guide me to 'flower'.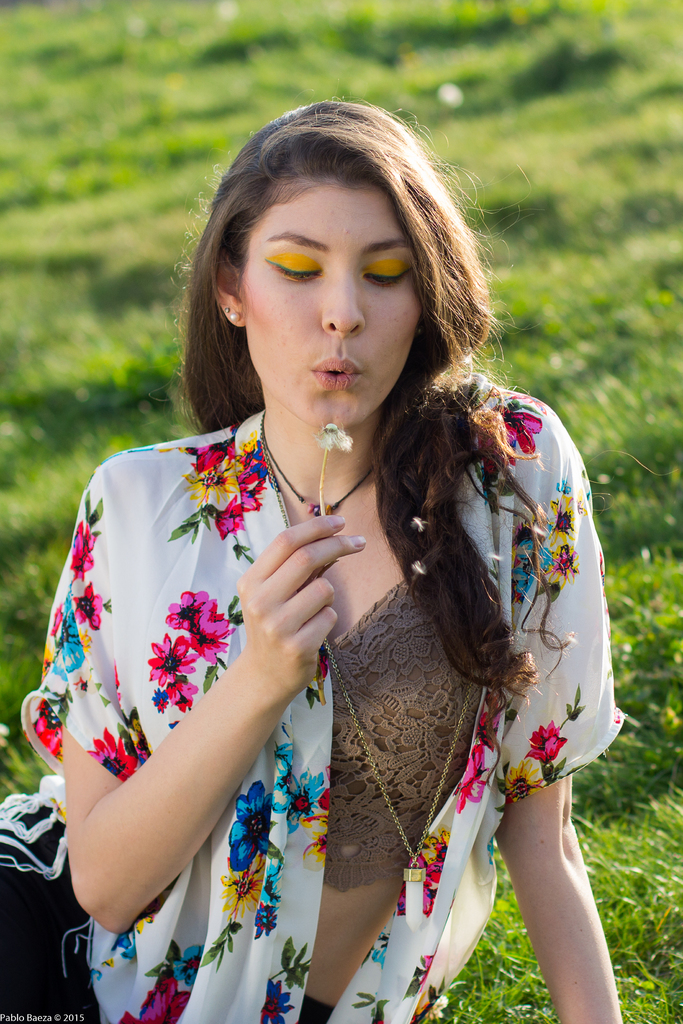
Guidance: Rect(224, 779, 281, 877).
